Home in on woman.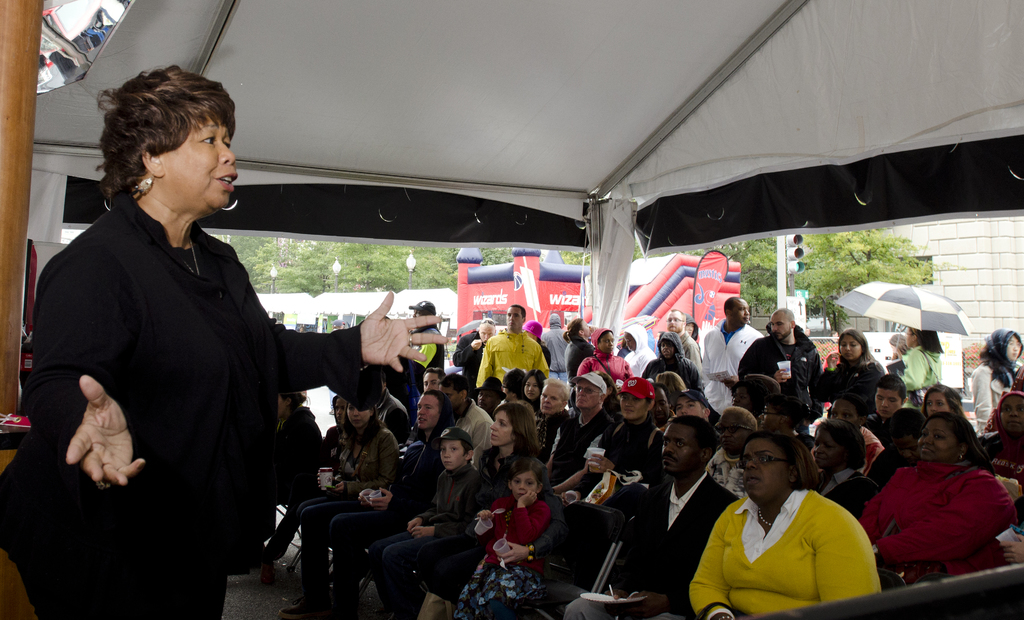
Homed in at rect(565, 312, 585, 371).
